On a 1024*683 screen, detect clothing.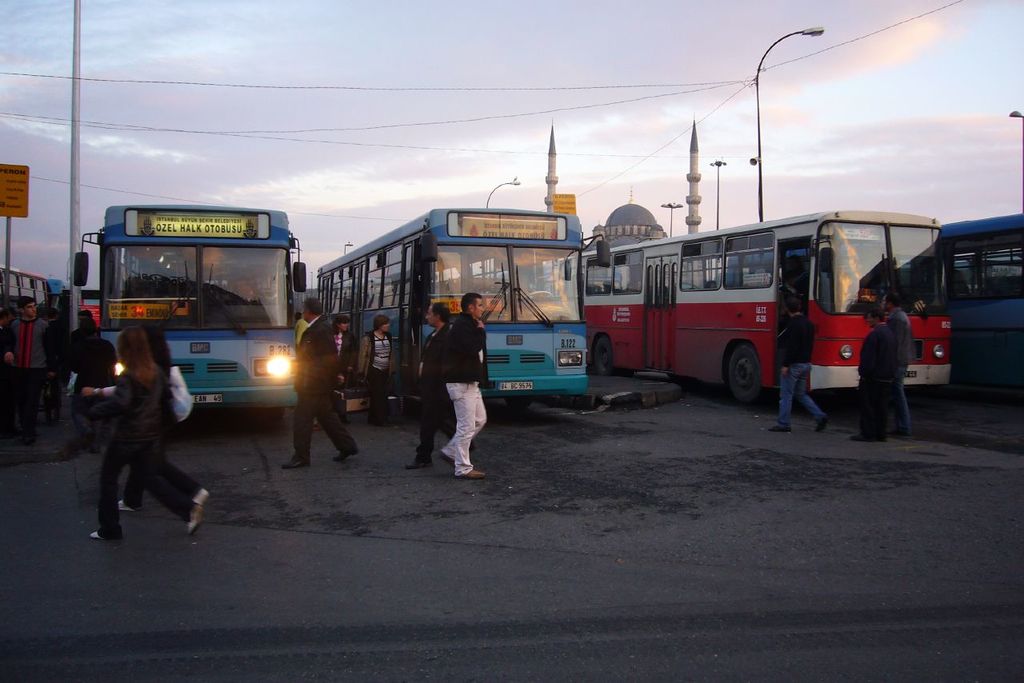
[left=769, top=317, right=820, bottom=423].
